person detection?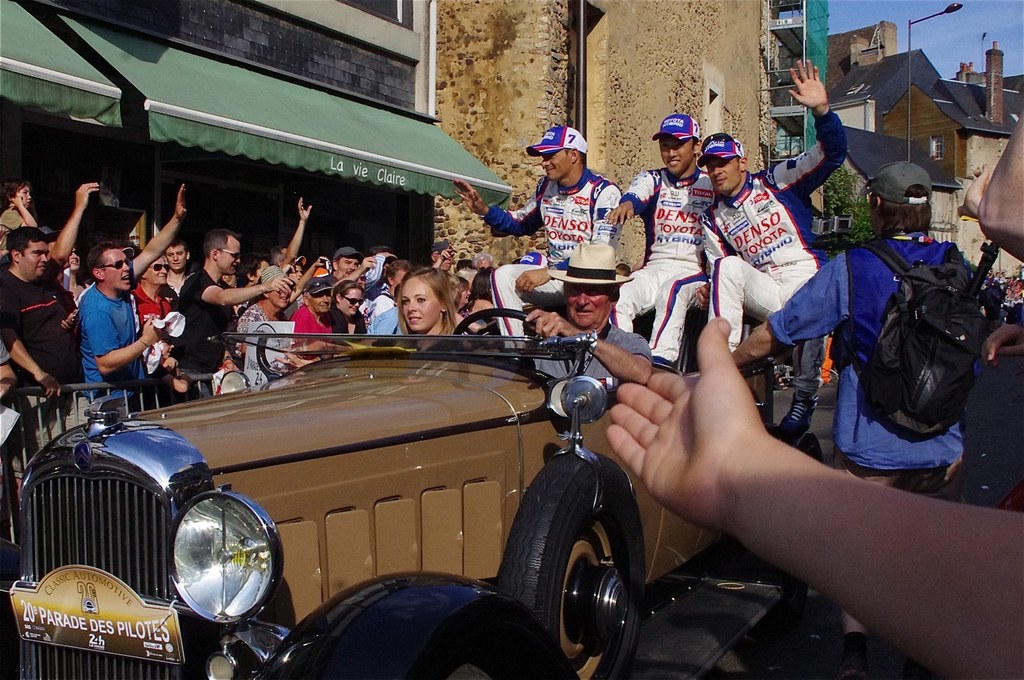
981, 307, 1023, 363
